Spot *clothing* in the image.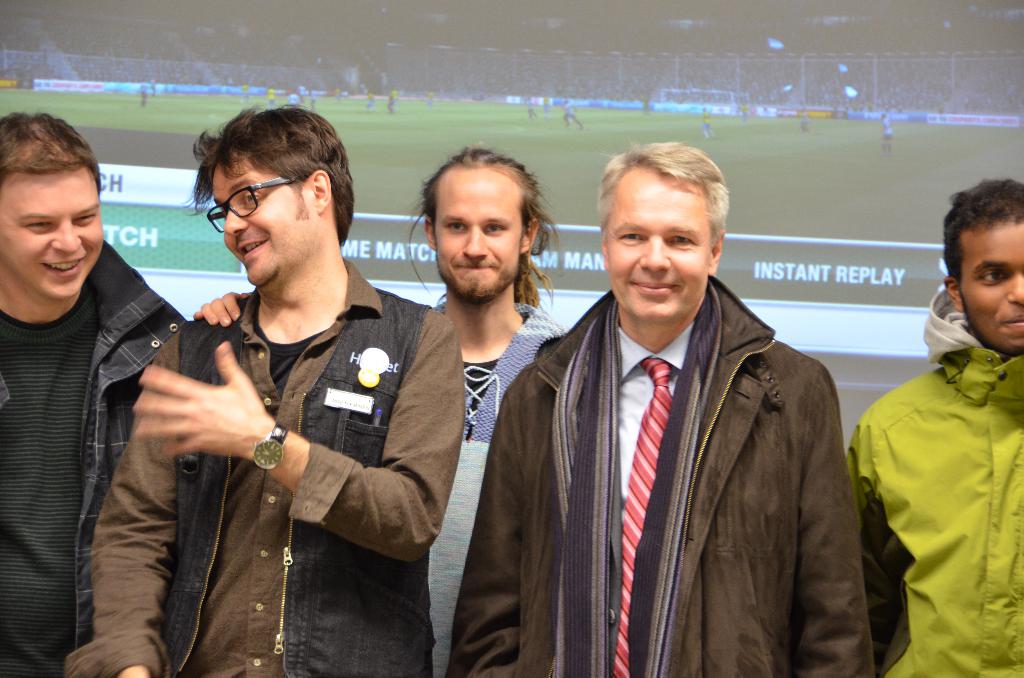
*clothing* found at <region>65, 263, 463, 677</region>.
